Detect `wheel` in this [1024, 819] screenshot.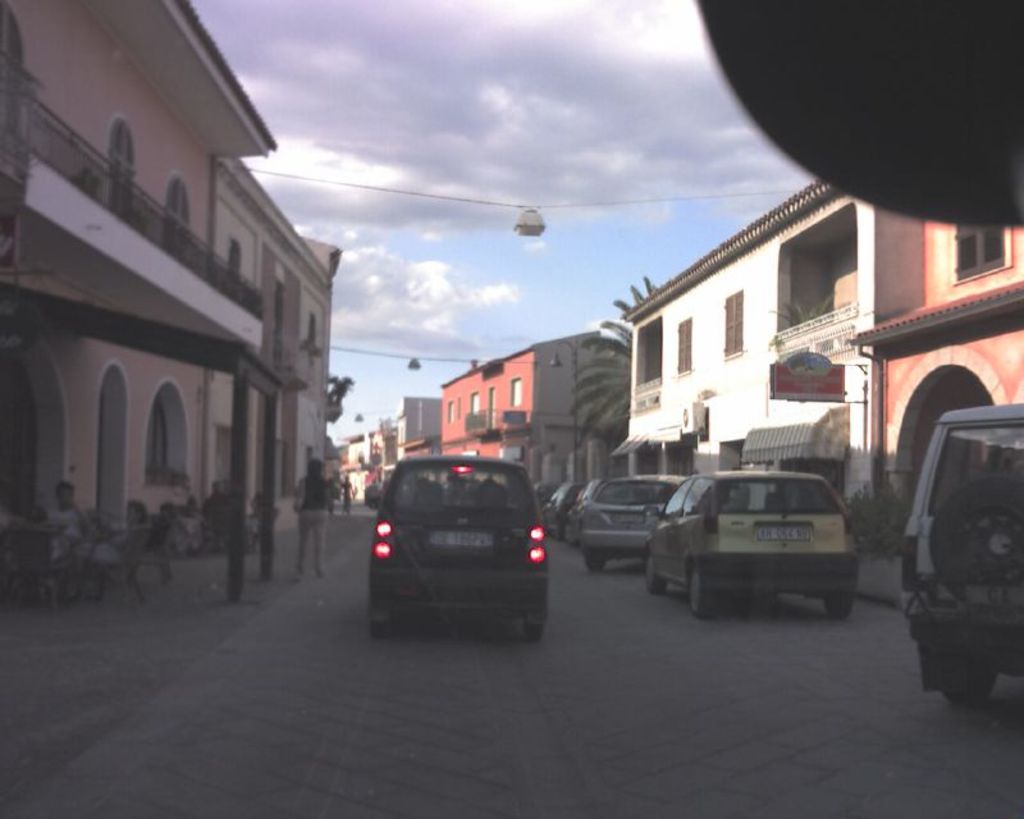
Detection: 689:566:717:617.
